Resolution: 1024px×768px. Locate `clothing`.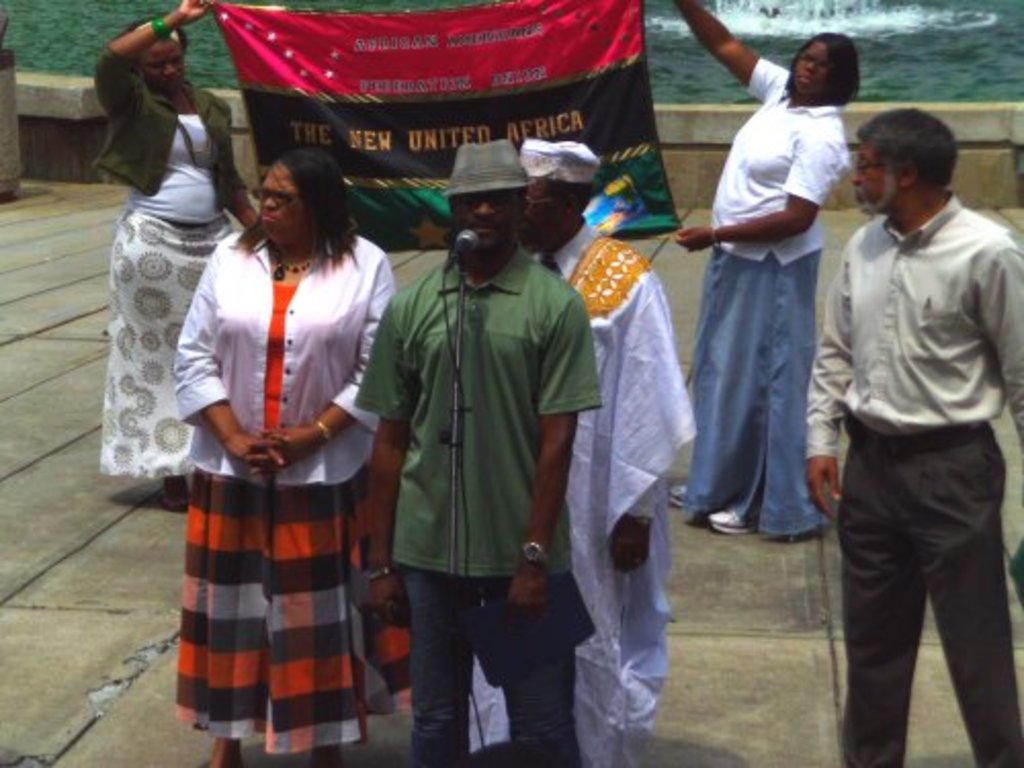
pyautogui.locateOnScreen(506, 217, 698, 766).
